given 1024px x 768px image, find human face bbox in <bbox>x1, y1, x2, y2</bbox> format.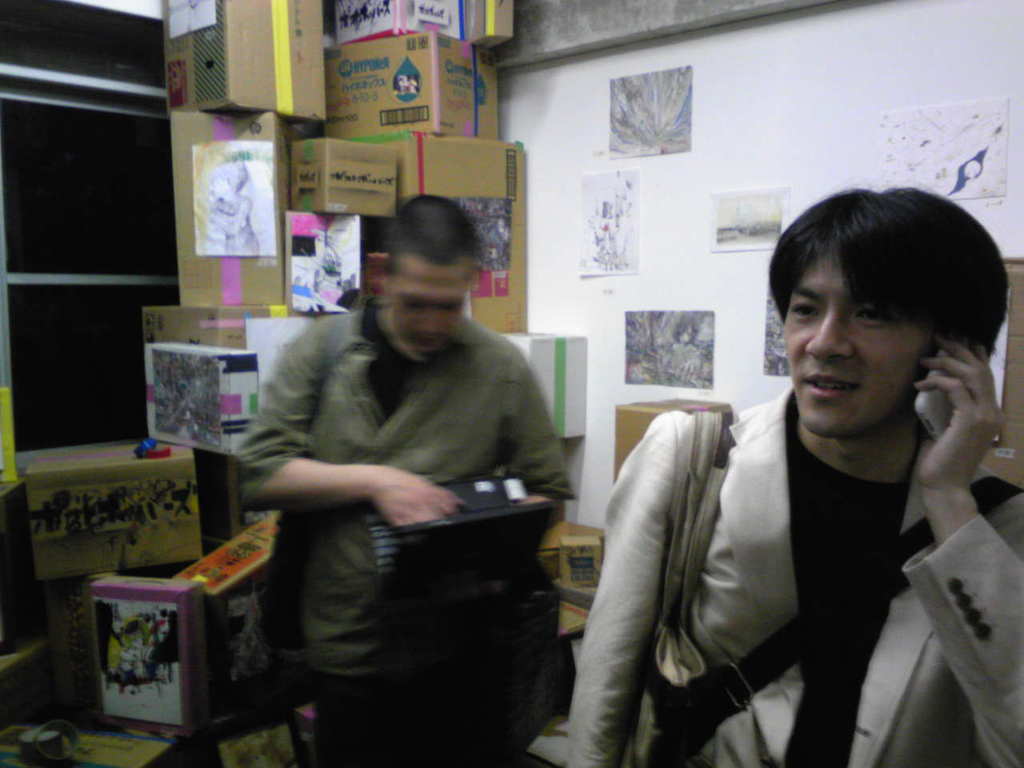
<bbox>785, 252, 938, 434</bbox>.
